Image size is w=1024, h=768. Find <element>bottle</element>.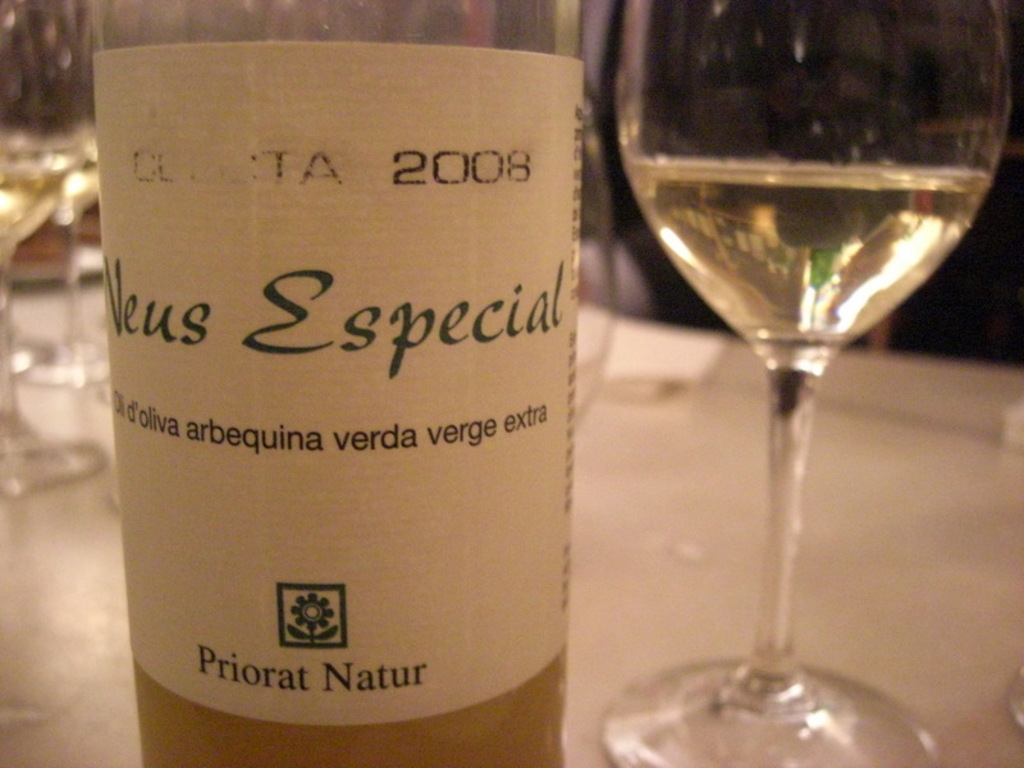
crop(96, 0, 581, 726).
